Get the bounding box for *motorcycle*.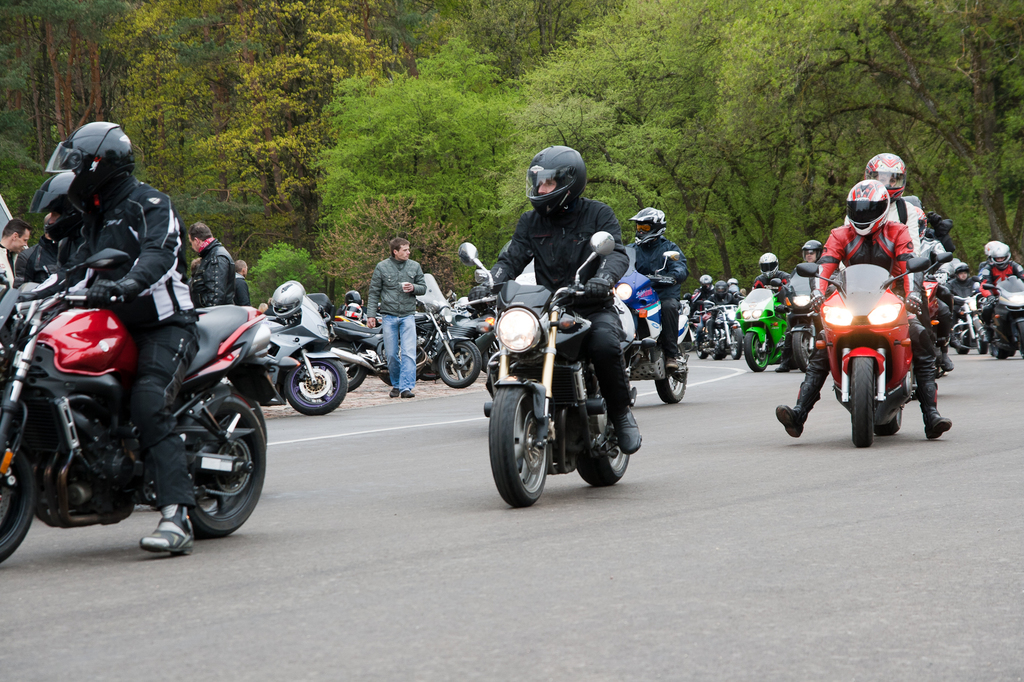
450/228/643/509.
